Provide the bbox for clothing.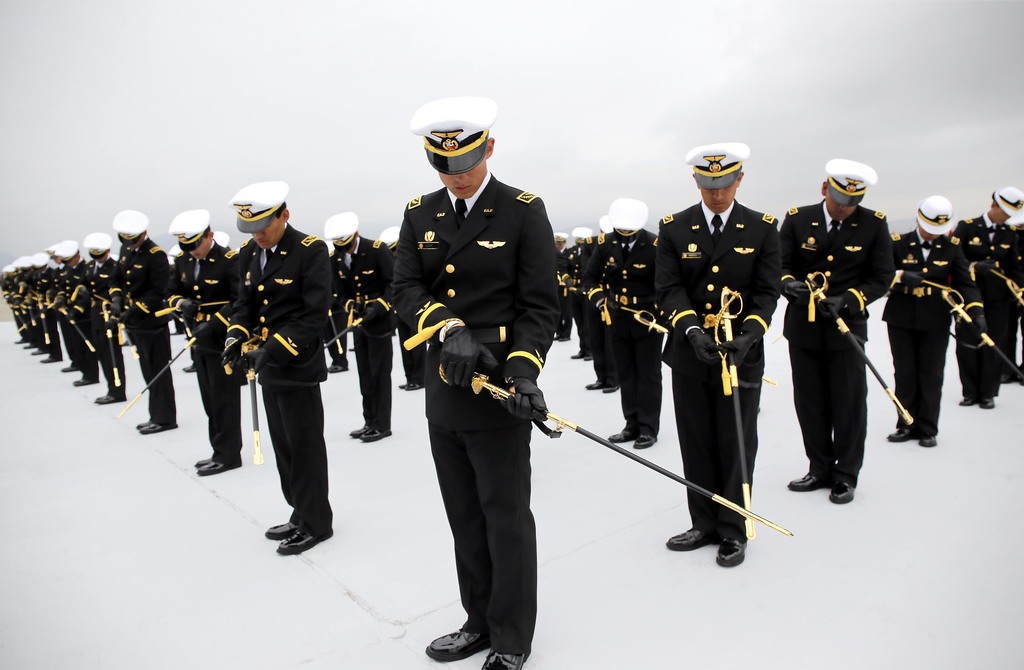
{"x1": 321, "y1": 256, "x2": 351, "y2": 361}.
